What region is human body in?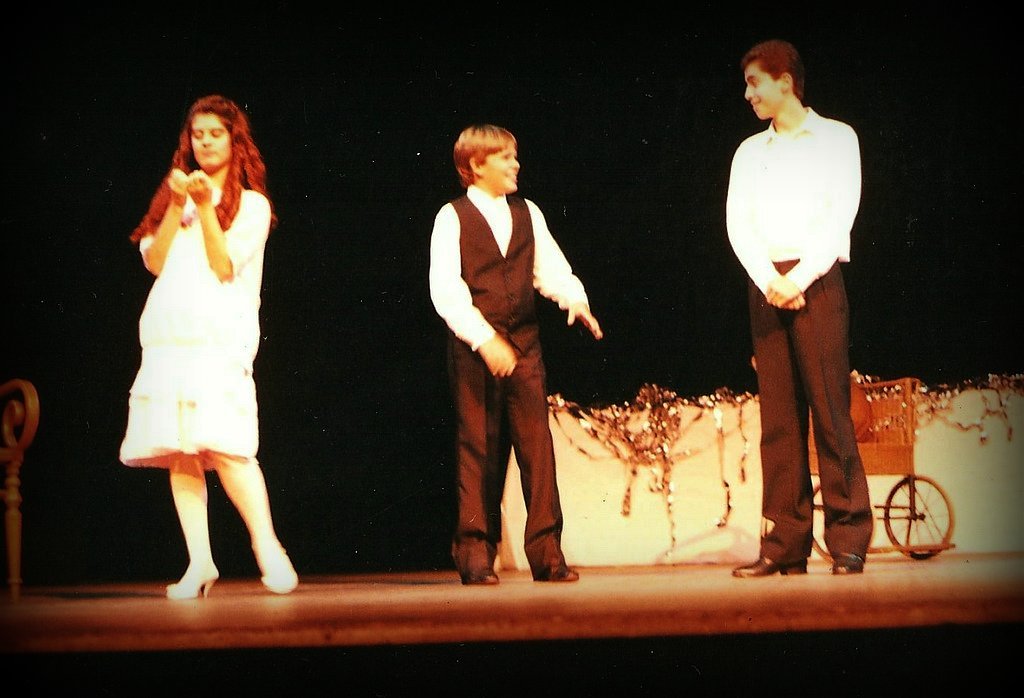
bbox=[721, 22, 870, 582].
